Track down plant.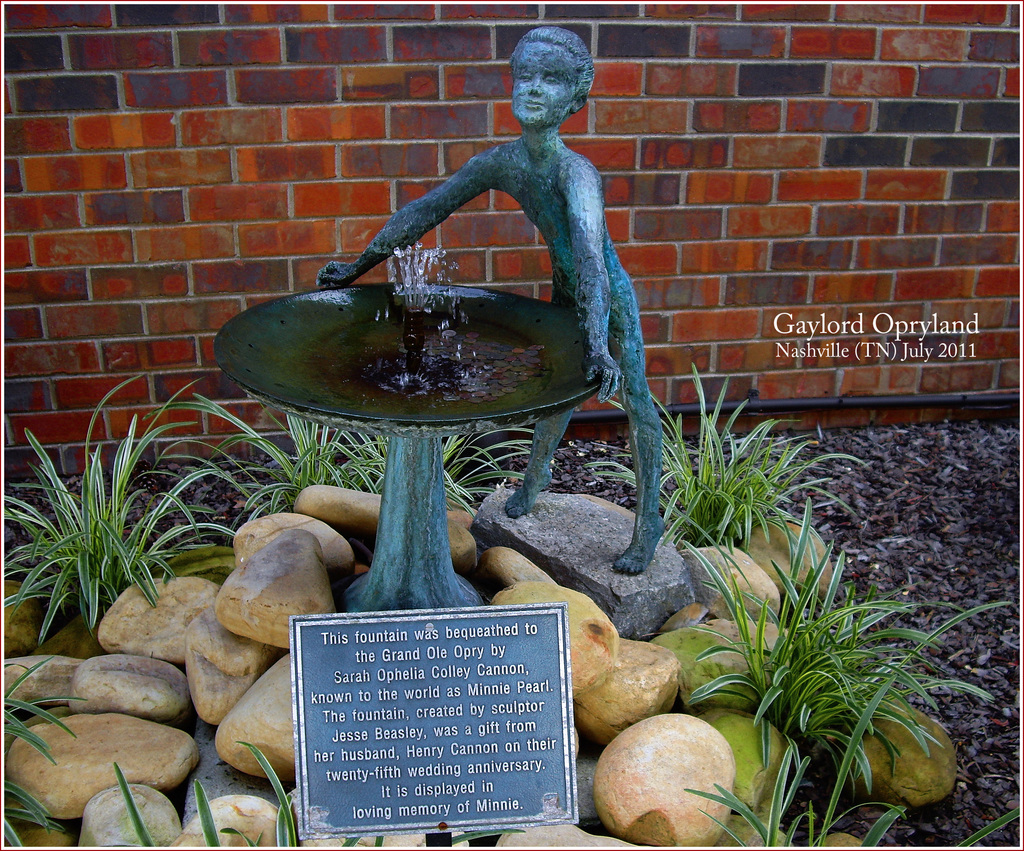
Tracked to 179,374,538,512.
